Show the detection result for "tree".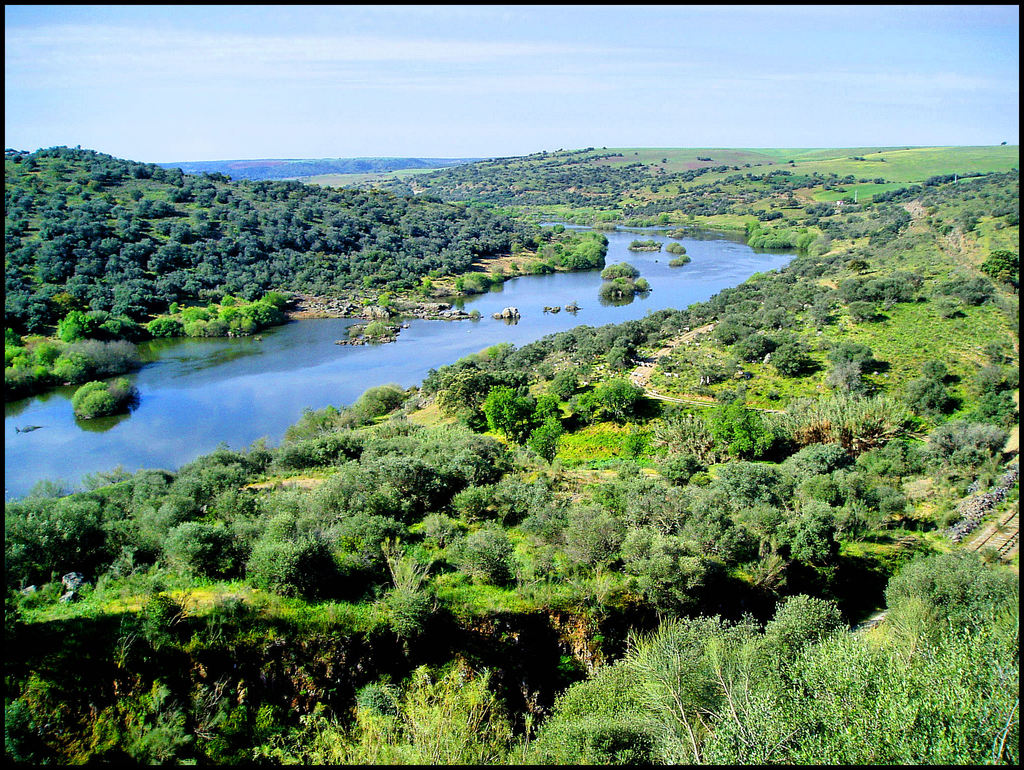
[left=976, top=248, right=1023, bottom=282].
